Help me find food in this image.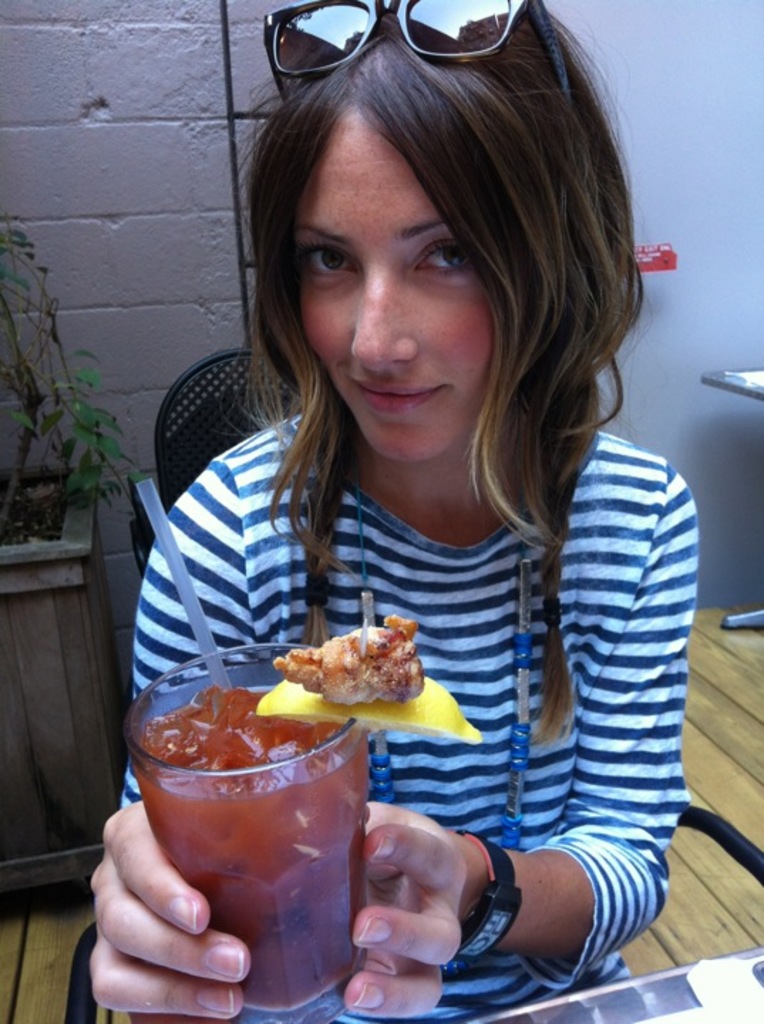
Found it: 285 623 437 714.
